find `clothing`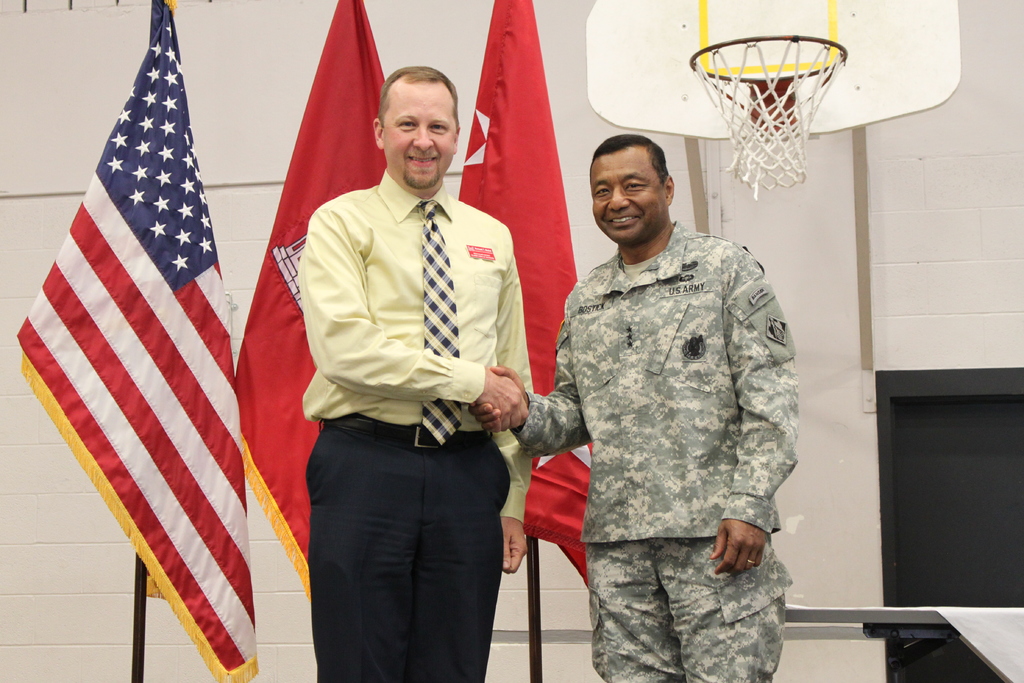
box(303, 165, 535, 682)
